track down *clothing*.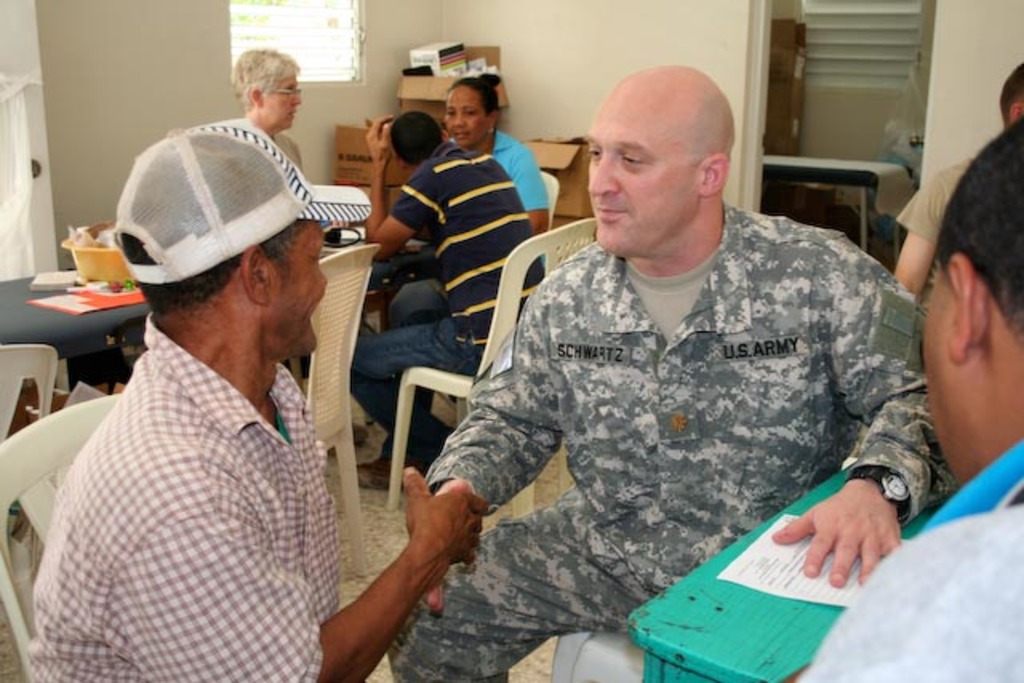
Tracked to 347,147,547,473.
